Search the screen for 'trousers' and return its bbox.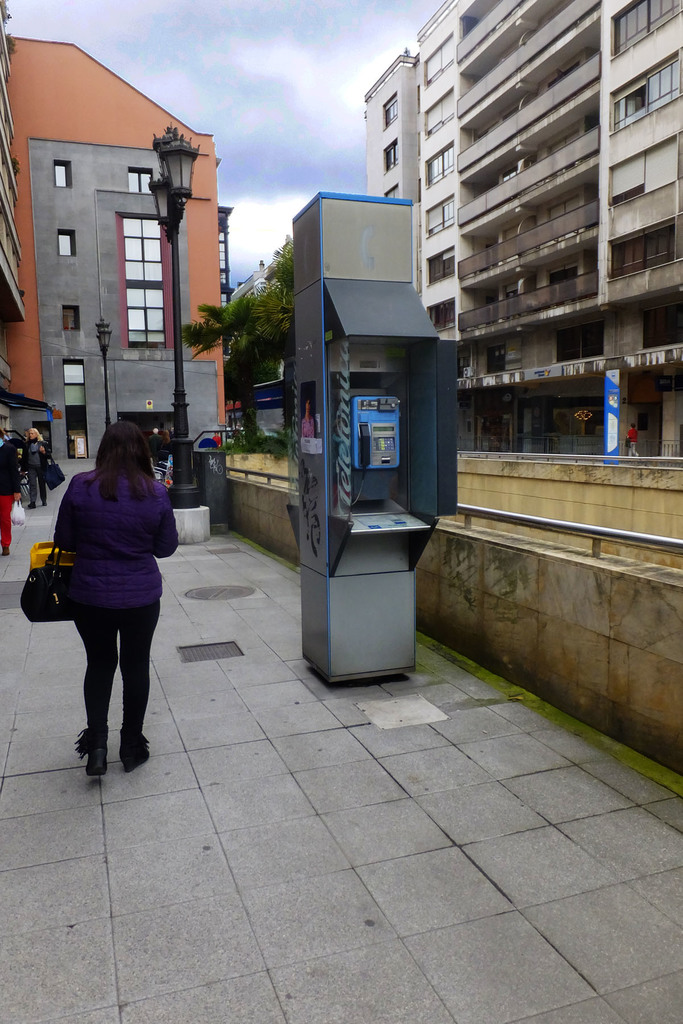
Found: locate(28, 465, 48, 506).
